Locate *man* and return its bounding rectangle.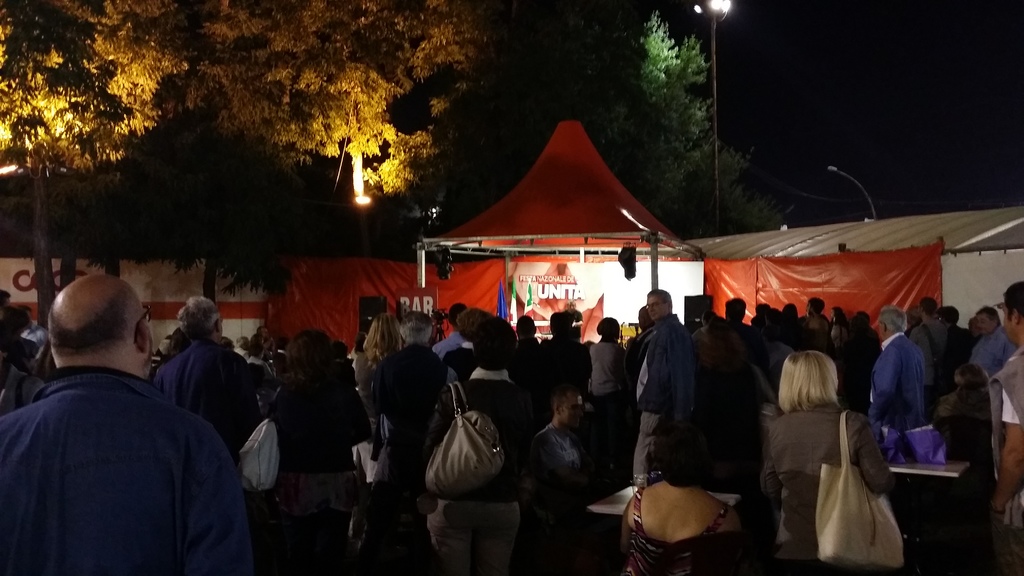
bbox=(0, 266, 269, 575).
